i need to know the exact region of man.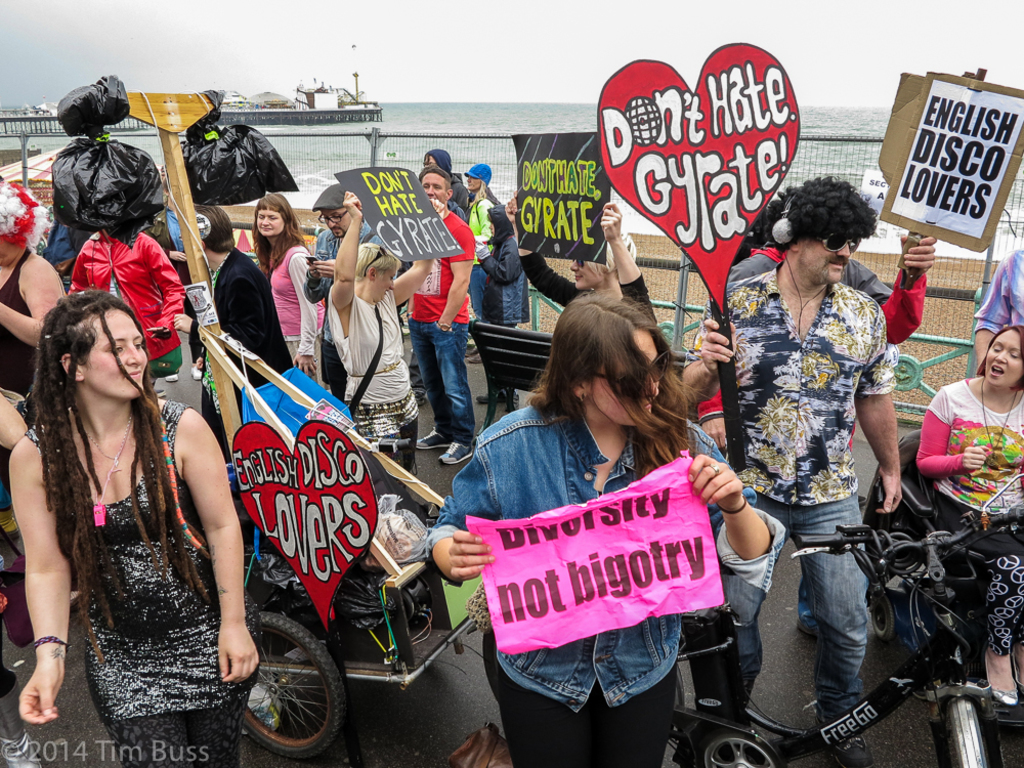
Region: x1=194 y1=206 x2=291 y2=454.
